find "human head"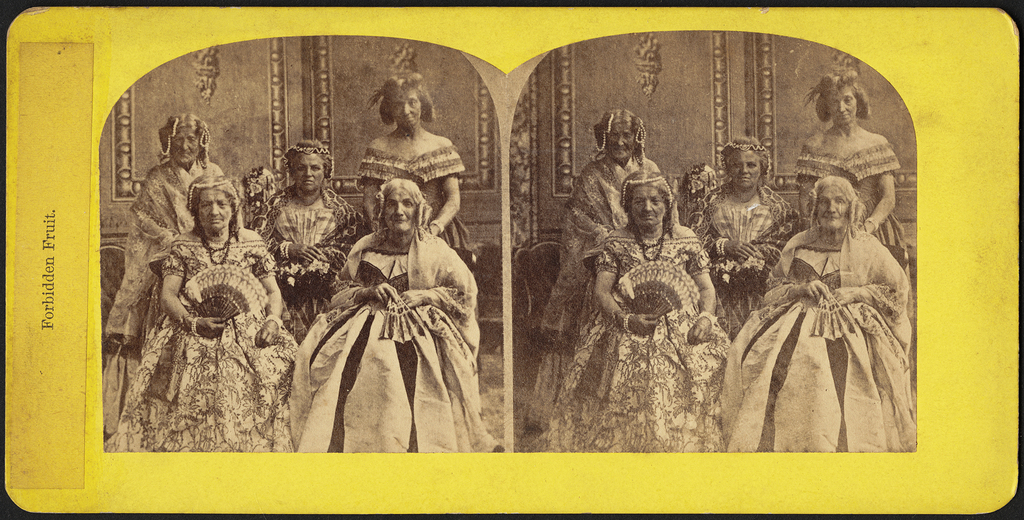
bbox=[801, 70, 867, 127]
